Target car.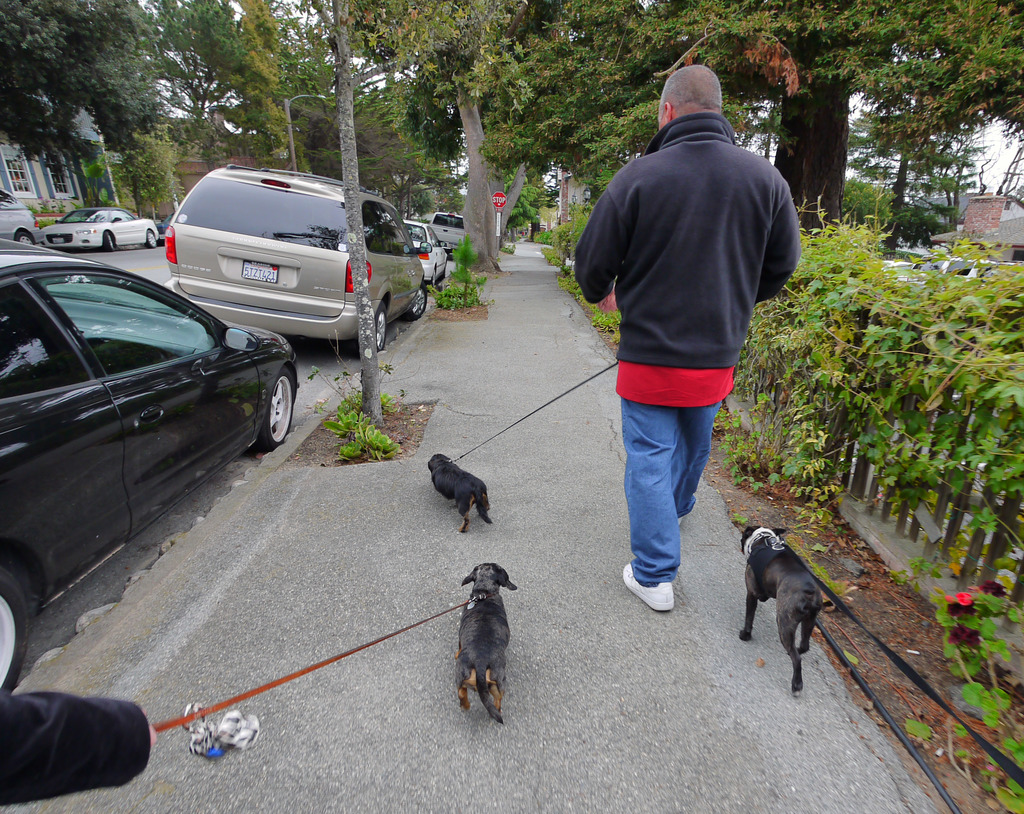
Target region: crop(398, 215, 445, 280).
